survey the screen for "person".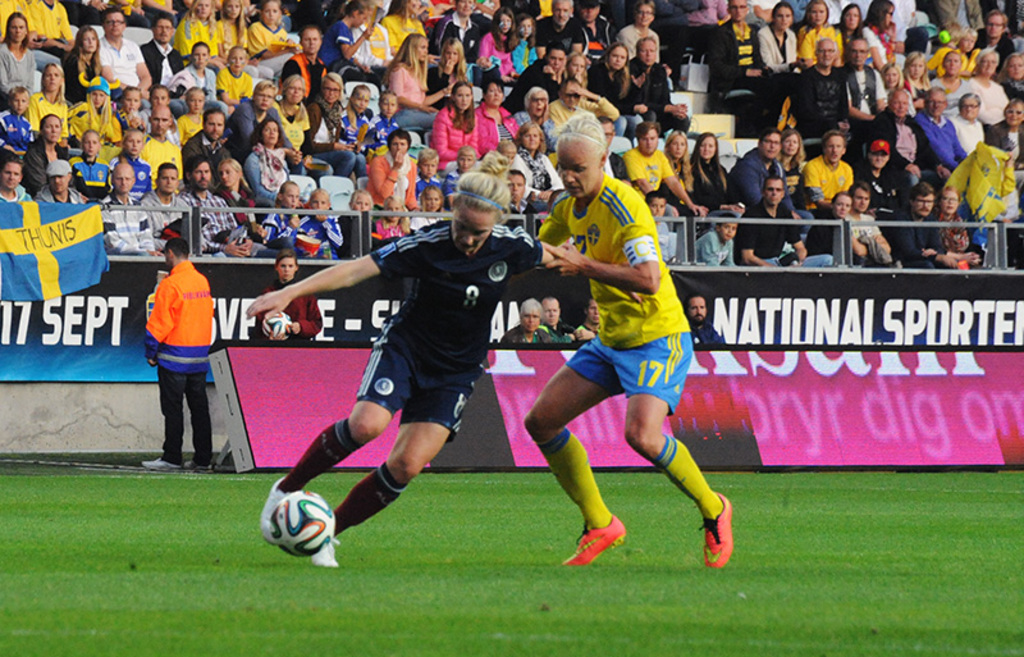
Survey found: [x1=838, y1=181, x2=891, y2=256].
